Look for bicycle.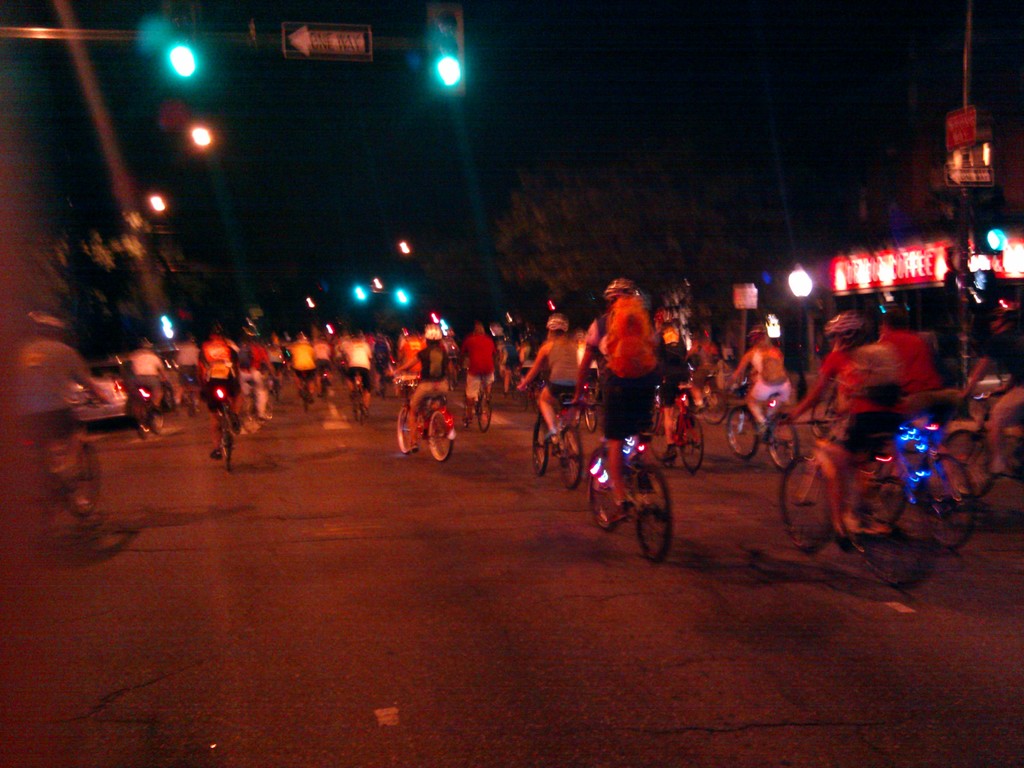
Found: (727,378,800,474).
